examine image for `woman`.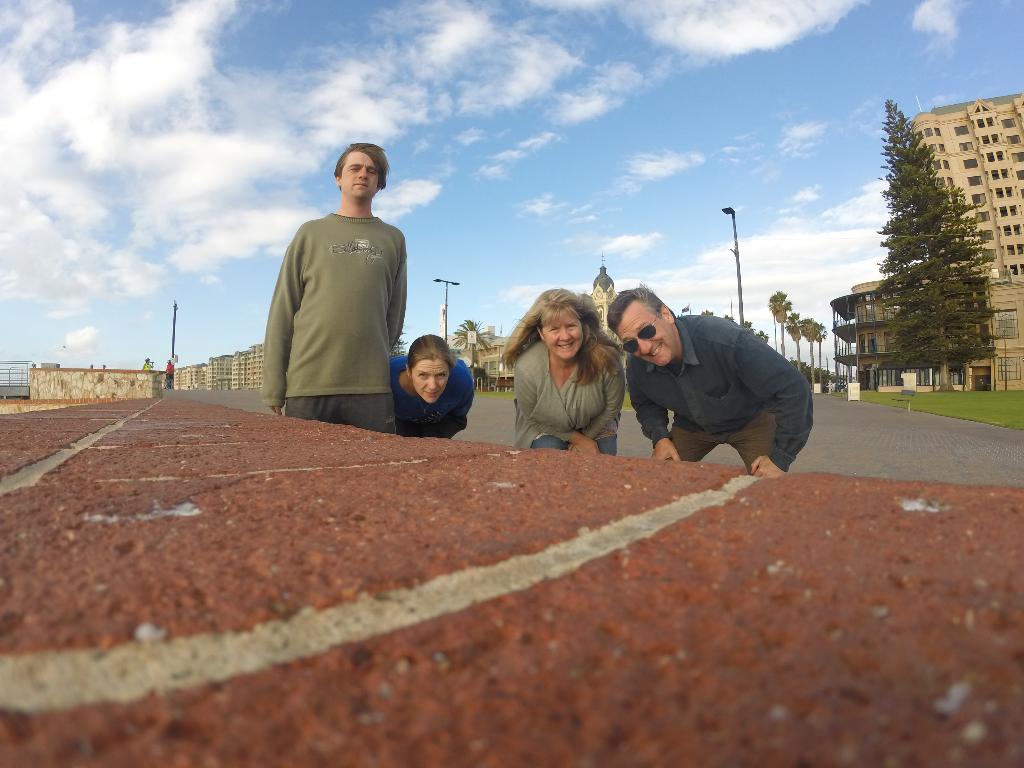
Examination result: [386,331,473,439].
